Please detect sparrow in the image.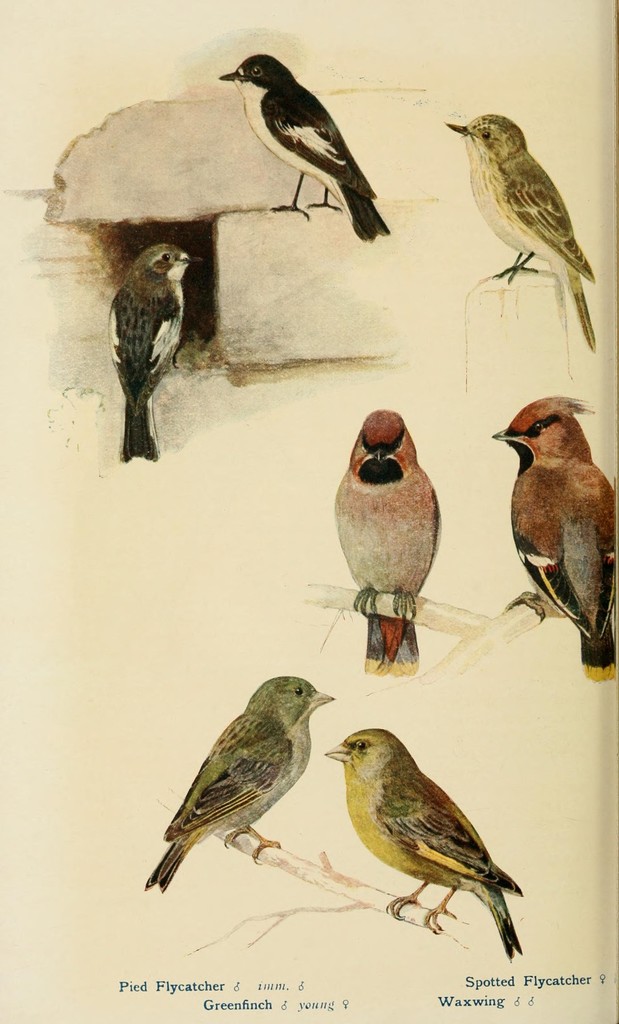
(left=100, top=248, right=196, bottom=458).
